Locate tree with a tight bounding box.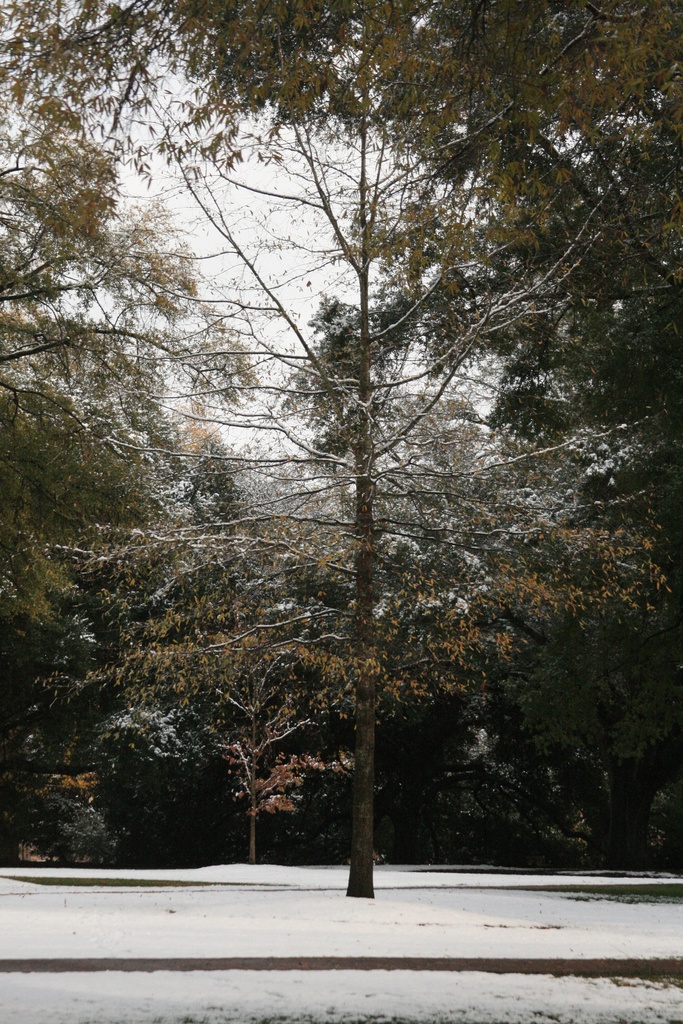
BBox(0, 0, 682, 889).
